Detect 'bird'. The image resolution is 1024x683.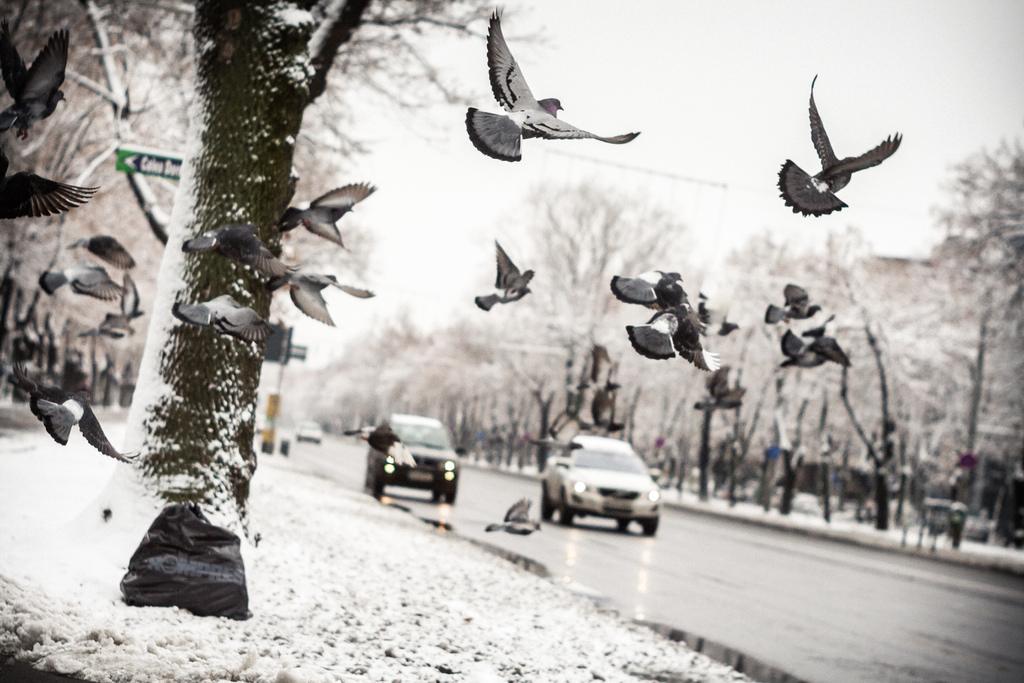
left=469, top=4, right=639, bottom=169.
